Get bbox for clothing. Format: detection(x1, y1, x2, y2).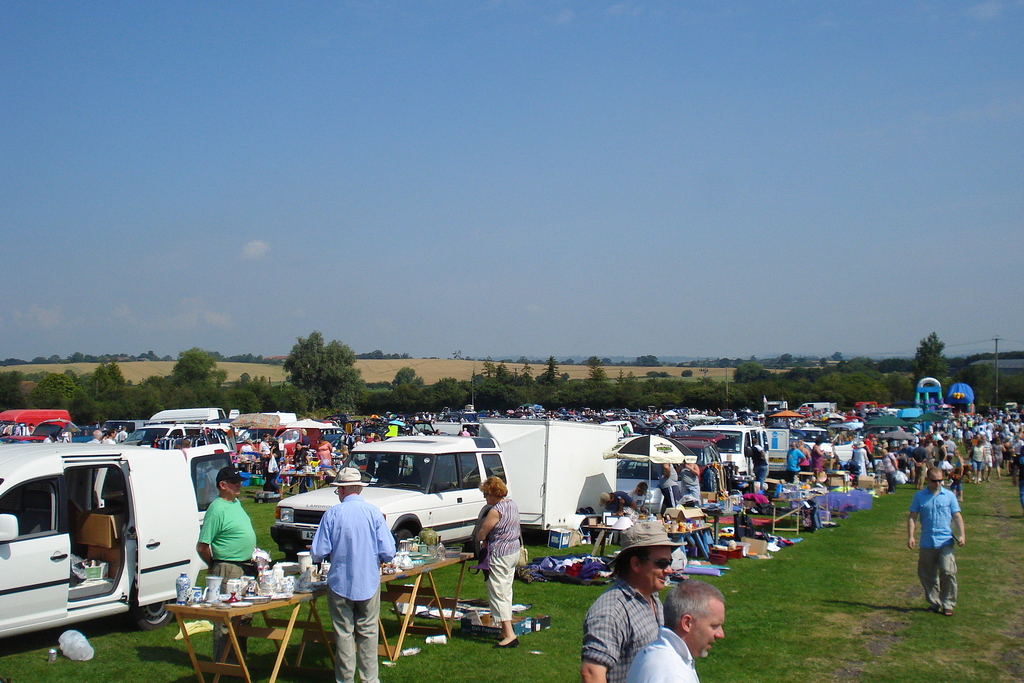
detection(993, 444, 1002, 466).
